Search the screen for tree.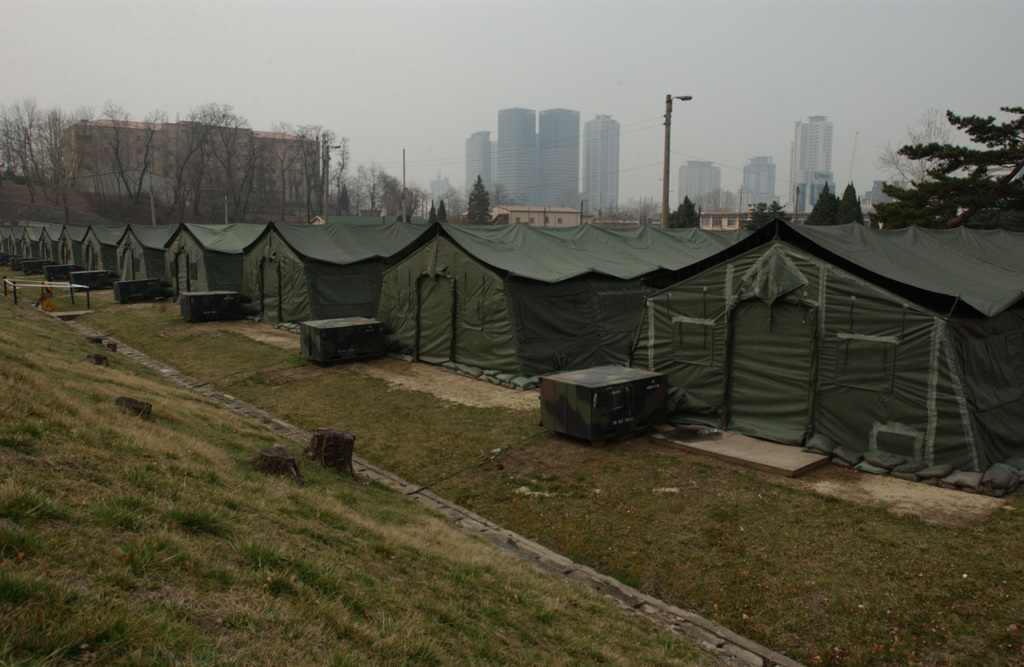
Found at rect(31, 108, 108, 211).
